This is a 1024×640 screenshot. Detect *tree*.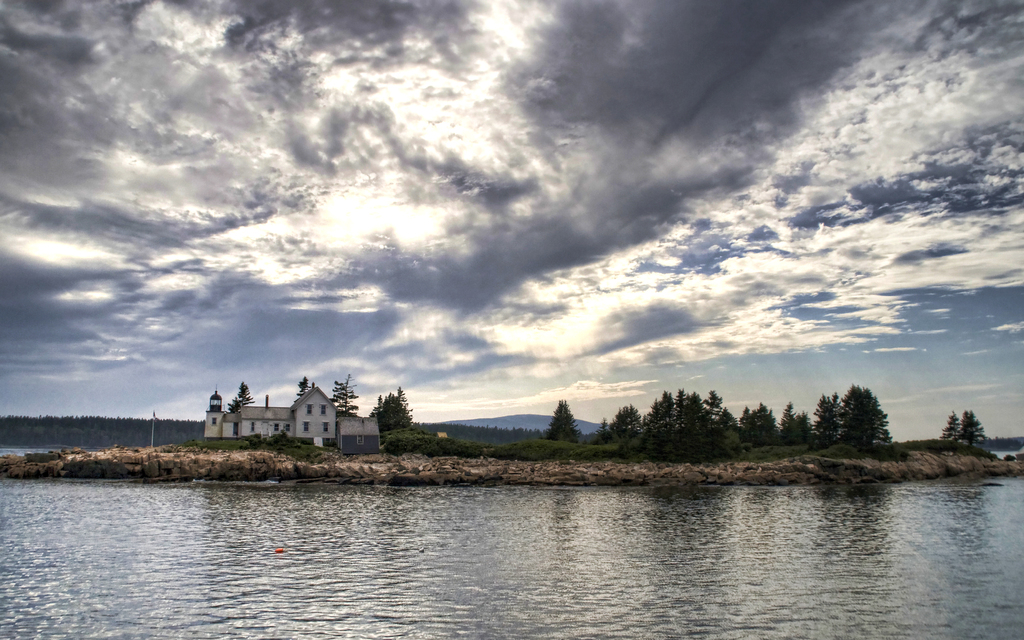
<box>771,397,805,447</box>.
